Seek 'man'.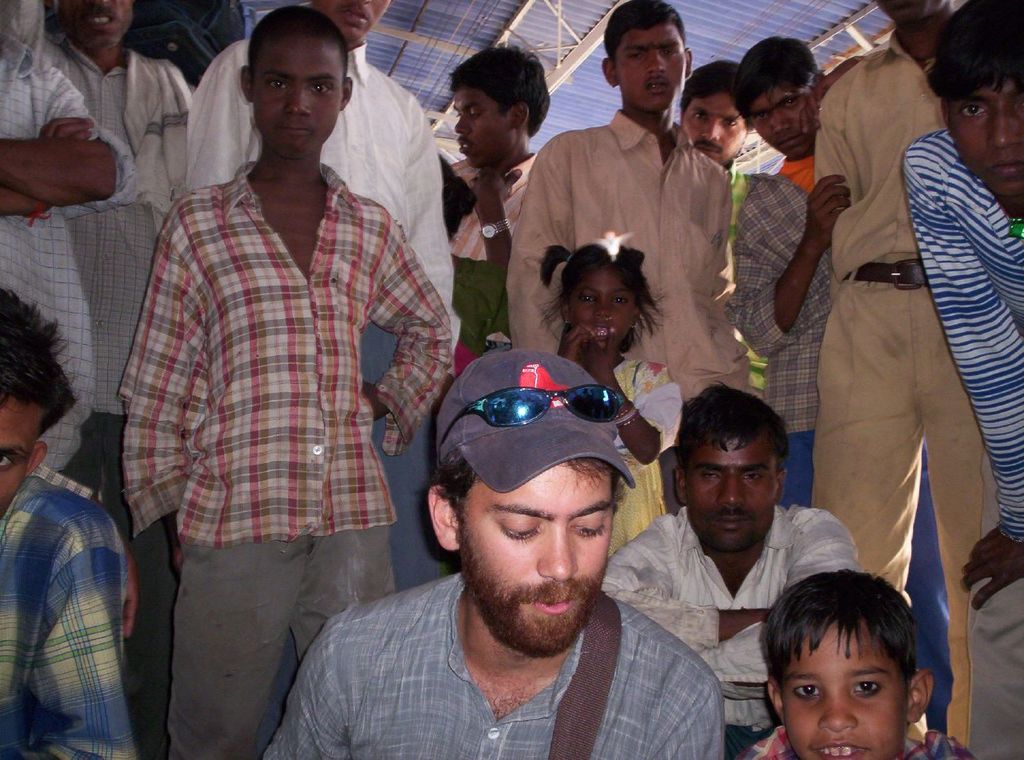
Rect(0, 0, 140, 491).
